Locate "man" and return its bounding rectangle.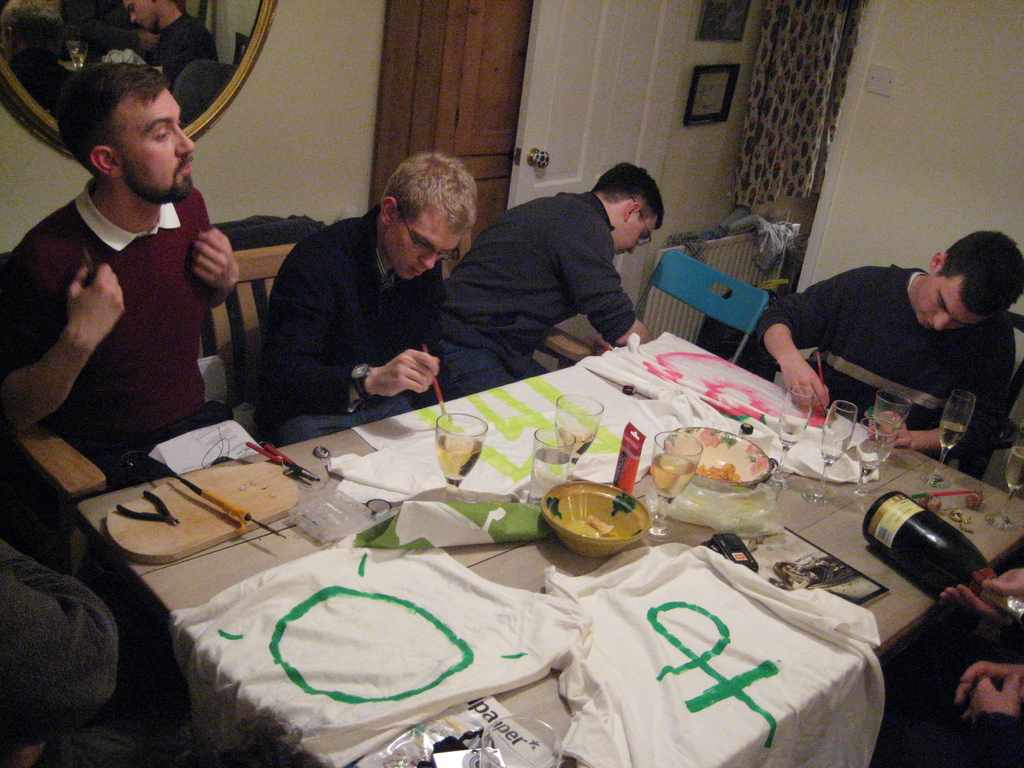
<box>933,558,1023,657</box>.
